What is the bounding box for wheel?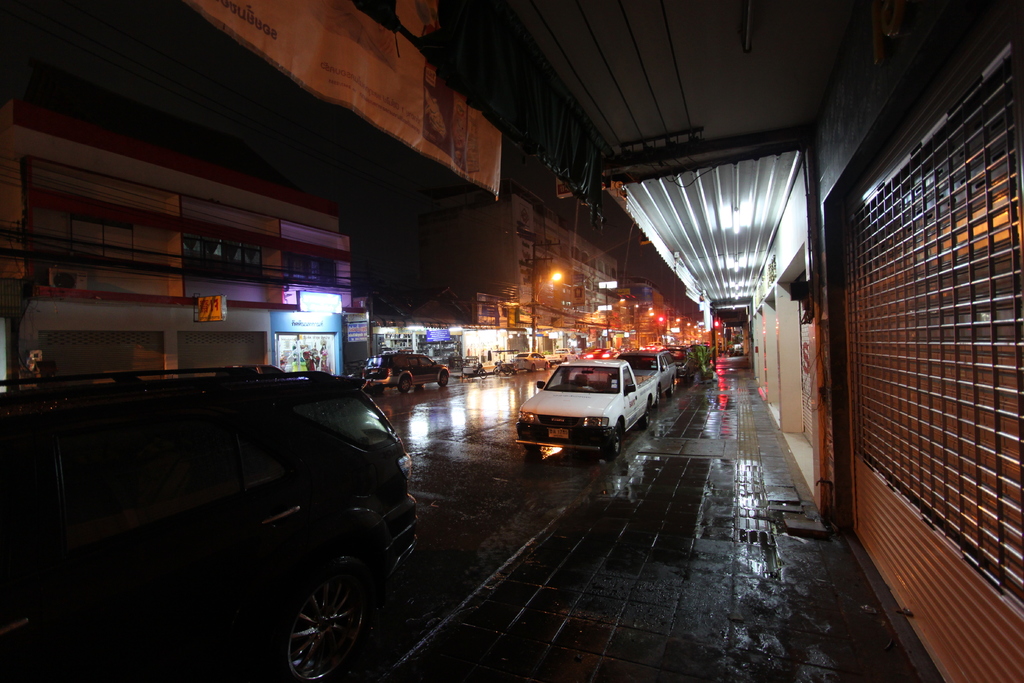
[left=477, top=368, right=486, bottom=380].
